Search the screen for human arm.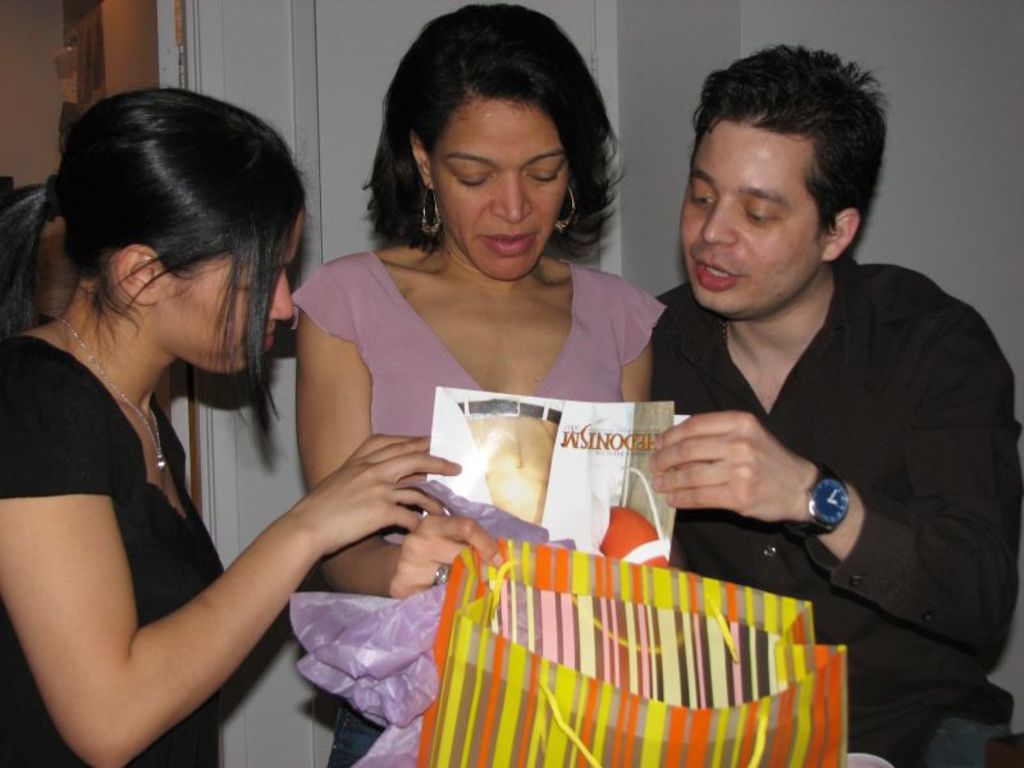
Found at 47/370/374/735.
